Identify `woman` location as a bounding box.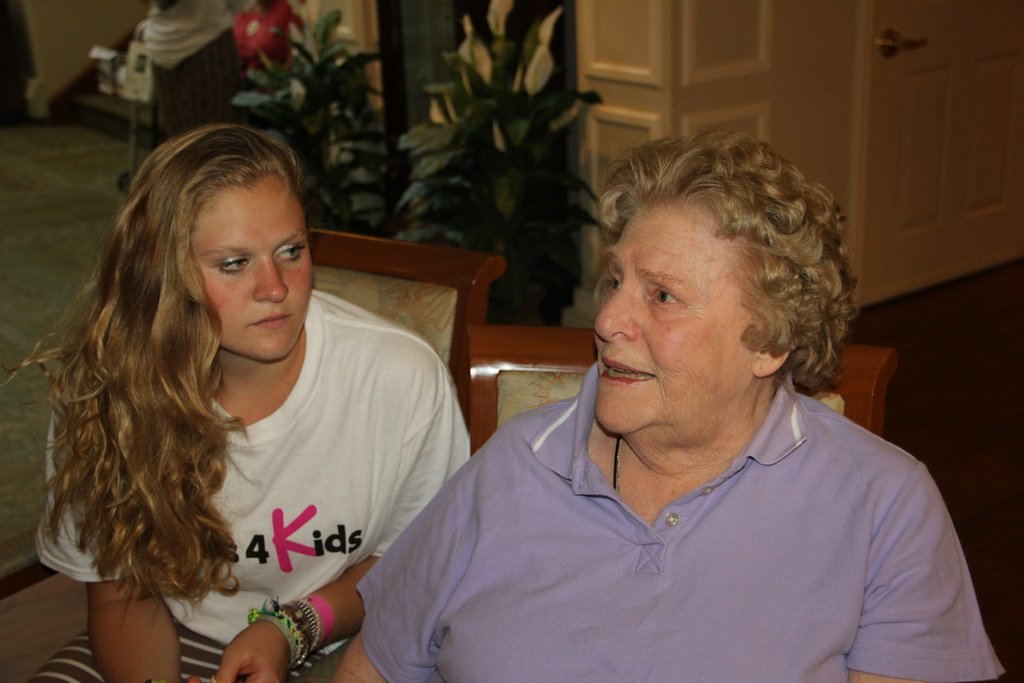
Rect(21, 119, 499, 665).
